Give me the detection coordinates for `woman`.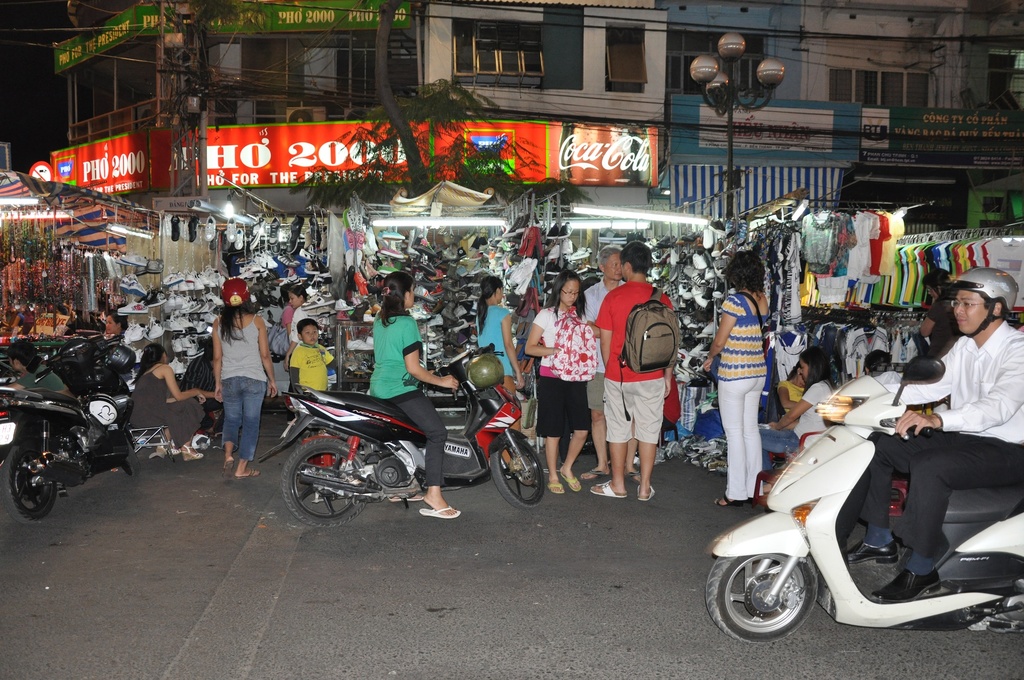
[701, 256, 774, 514].
